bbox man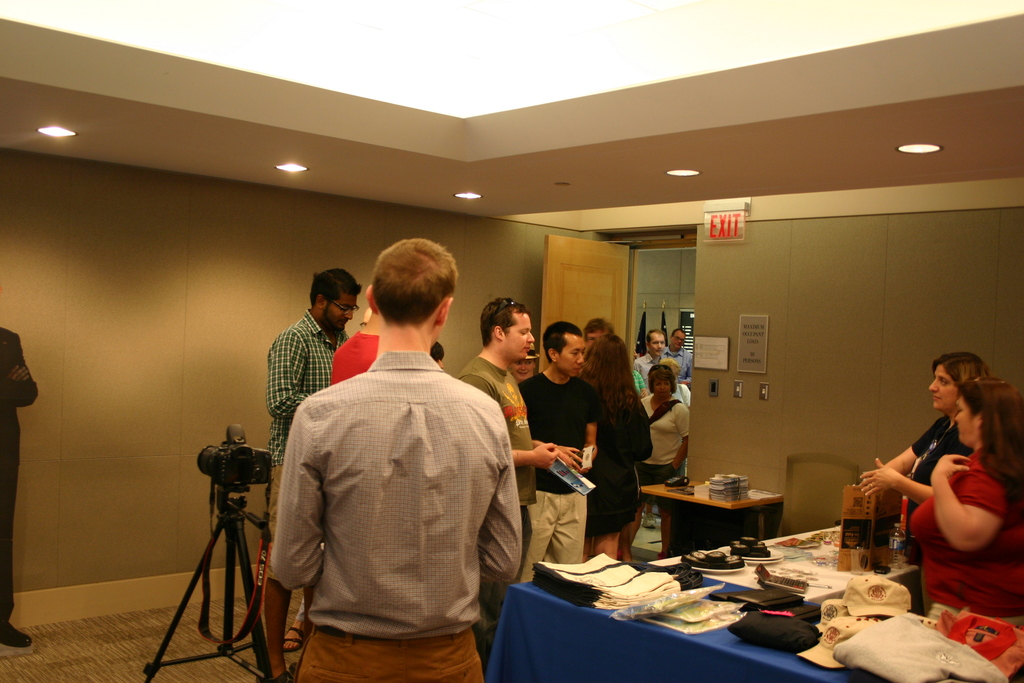
box(664, 327, 692, 381)
